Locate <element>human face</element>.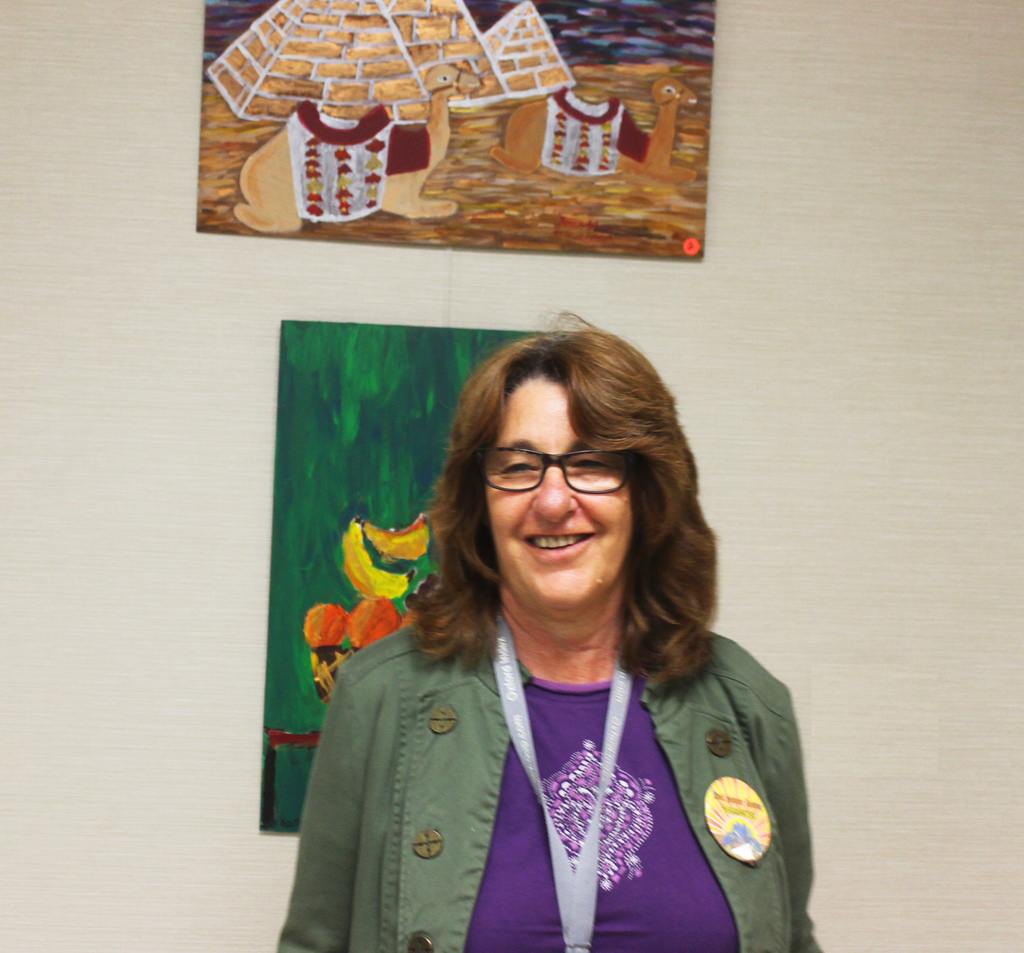
Bounding box: [485,379,653,610].
